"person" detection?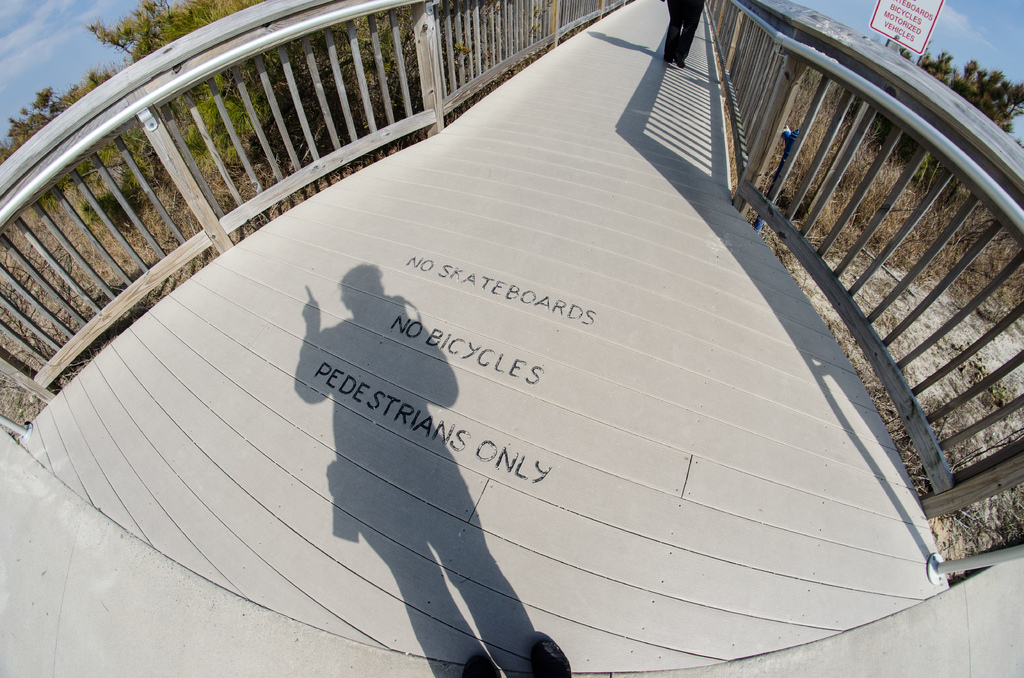
x1=670 y1=0 x2=705 y2=53
